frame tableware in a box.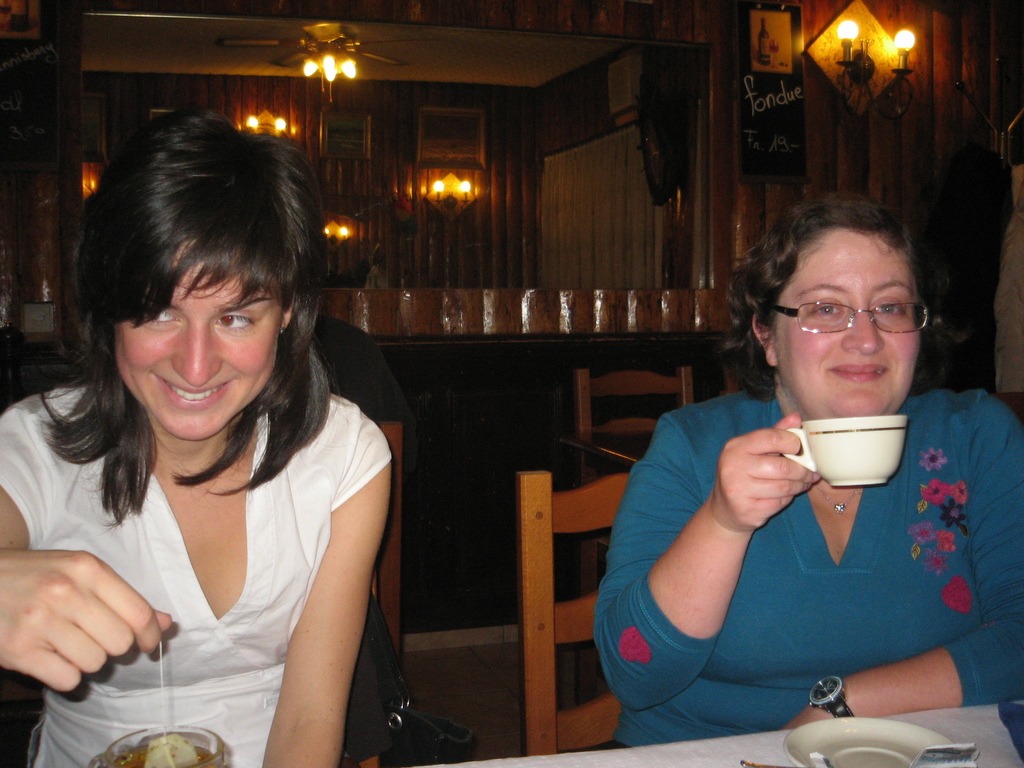
779 723 954 767.
